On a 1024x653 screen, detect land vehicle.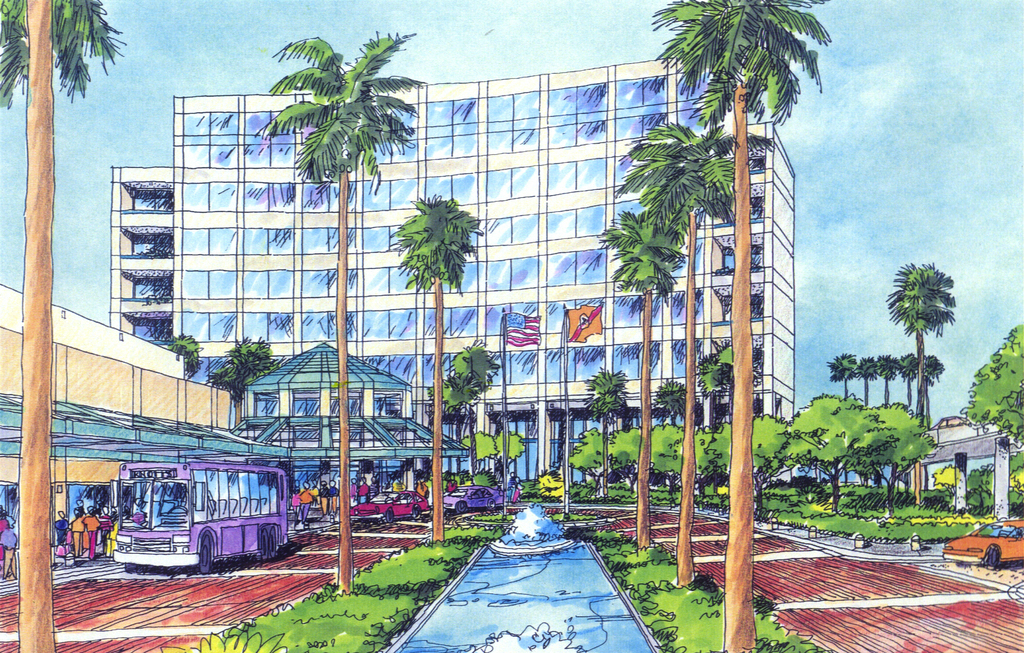
box(441, 485, 506, 514).
